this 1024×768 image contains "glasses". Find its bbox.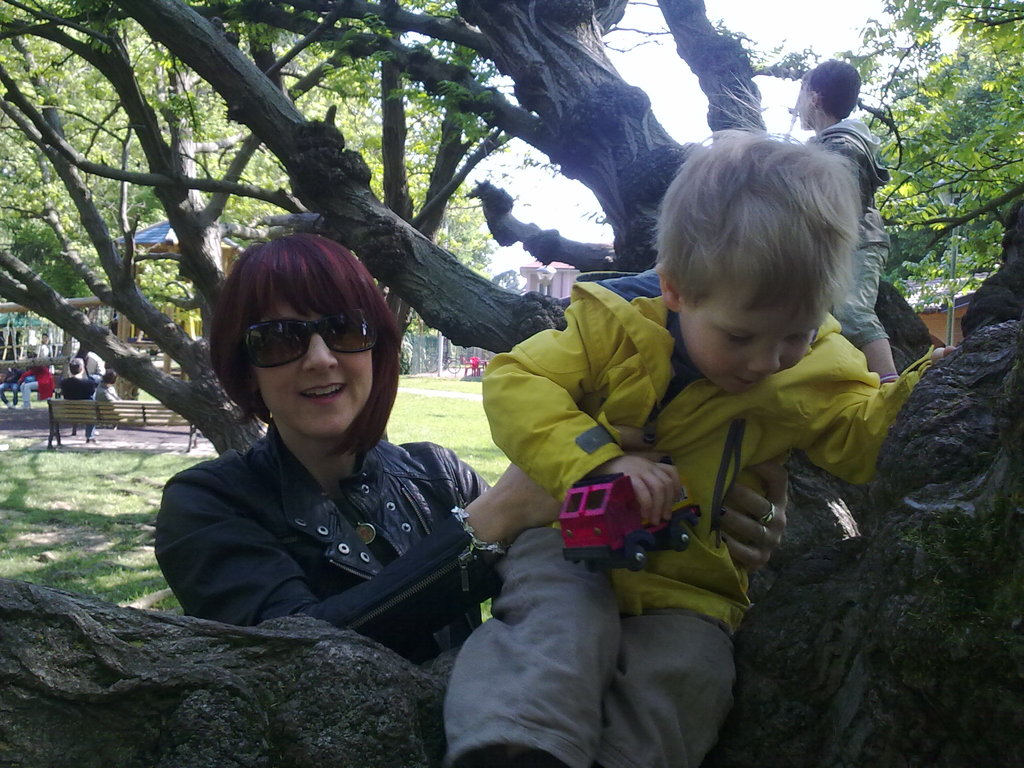
BBox(237, 312, 380, 370).
